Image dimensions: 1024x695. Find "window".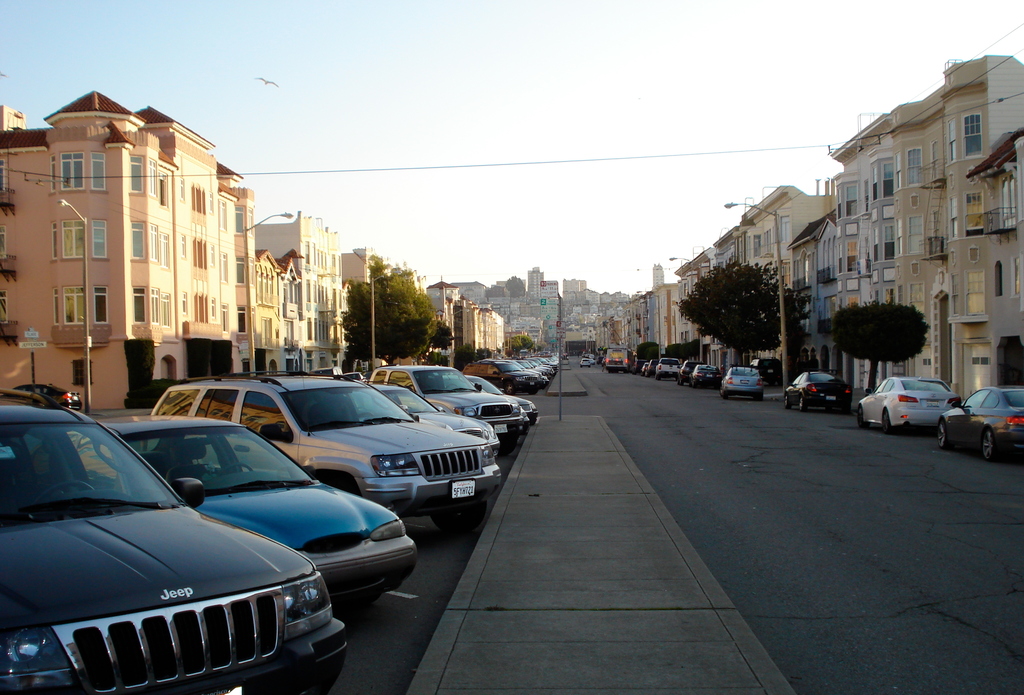
left=236, top=205, right=246, bottom=232.
